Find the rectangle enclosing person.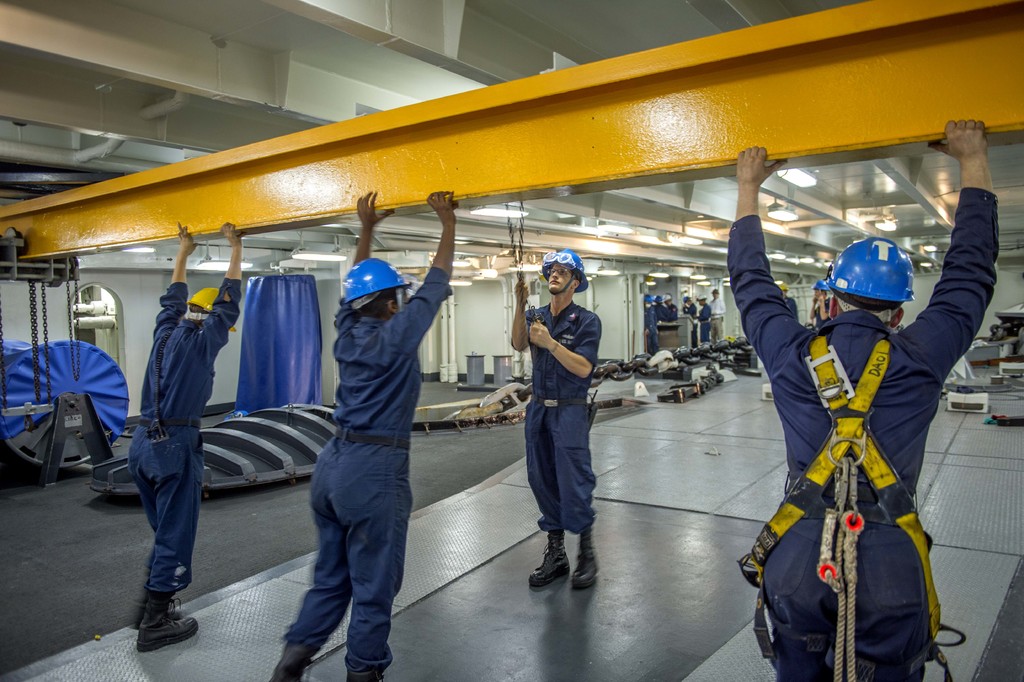
bbox=[269, 187, 449, 681].
